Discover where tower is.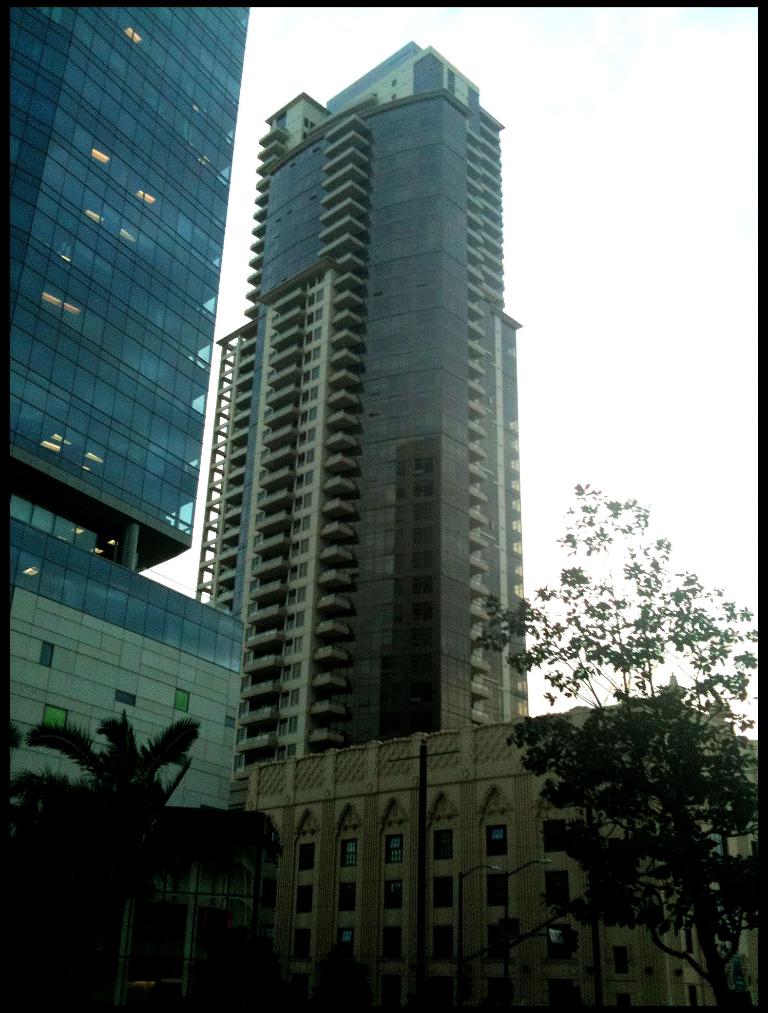
Discovered at locate(180, 15, 540, 776).
